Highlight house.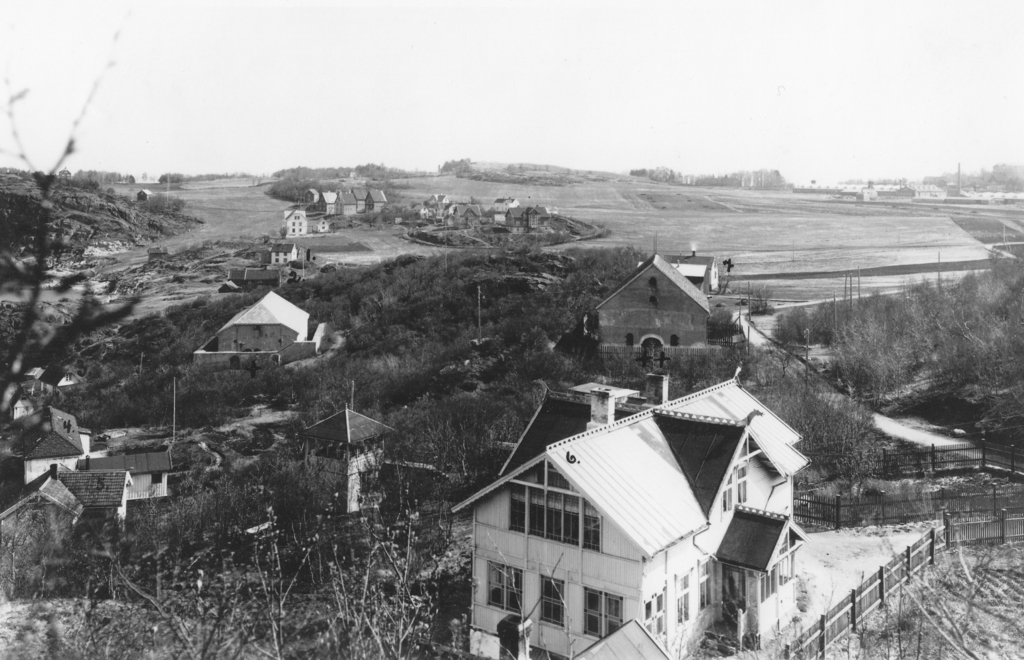
Highlighted region: x1=596 y1=255 x2=714 y2=374.
